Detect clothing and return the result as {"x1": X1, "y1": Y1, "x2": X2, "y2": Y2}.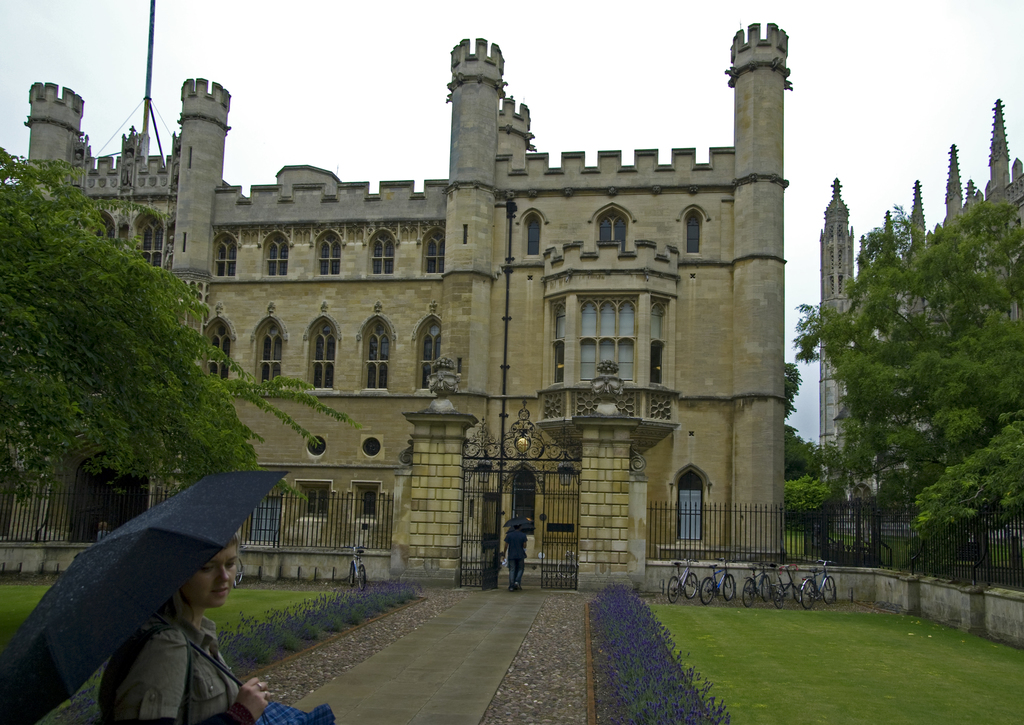
{"x1": 506, "y1": 530, "x2": 528, "y2": 588}.
